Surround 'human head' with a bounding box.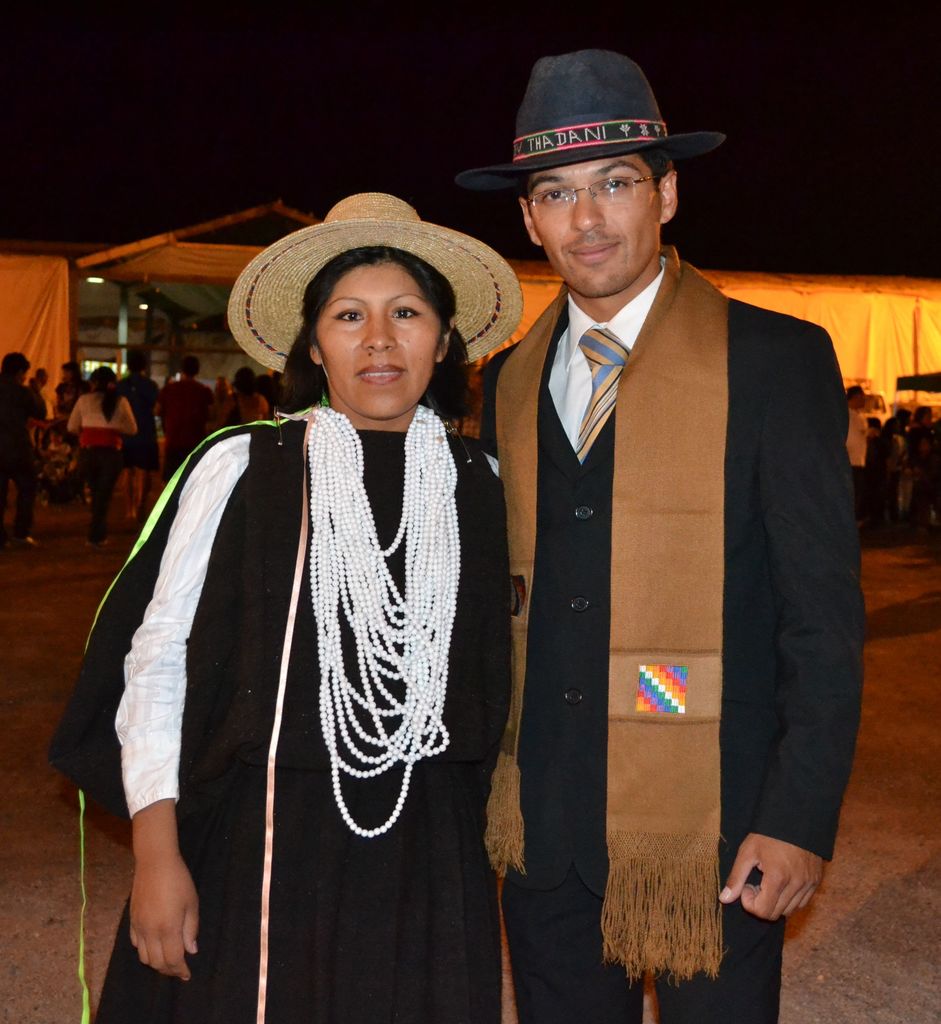
515, 122, 683, 302.
